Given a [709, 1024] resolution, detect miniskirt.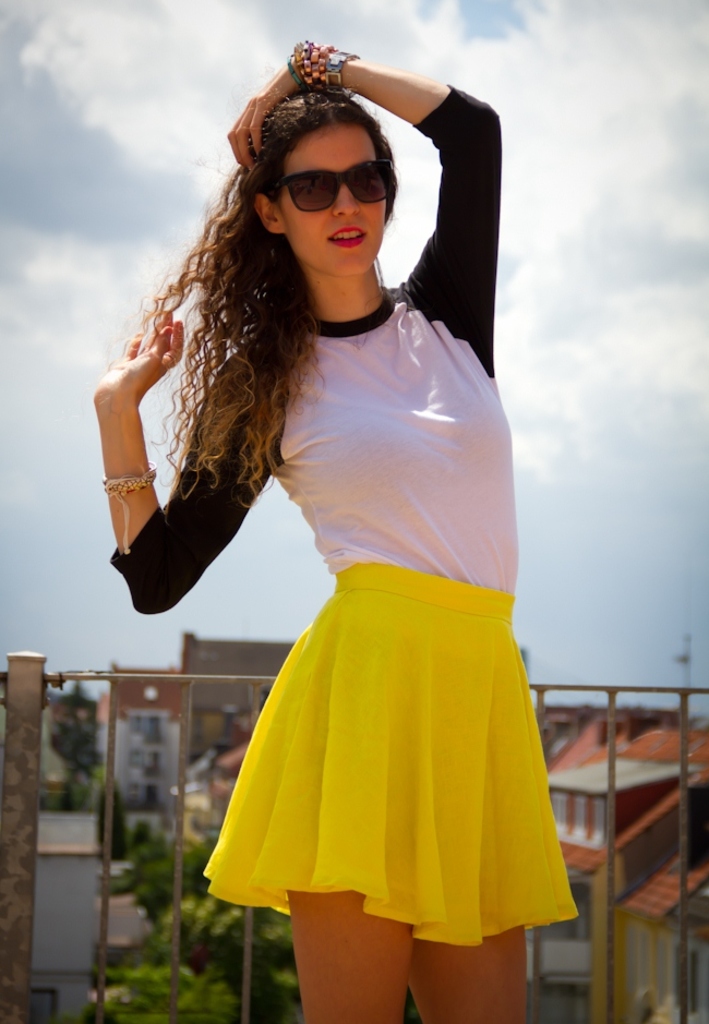
bbox(202, 563, 580, 948).
